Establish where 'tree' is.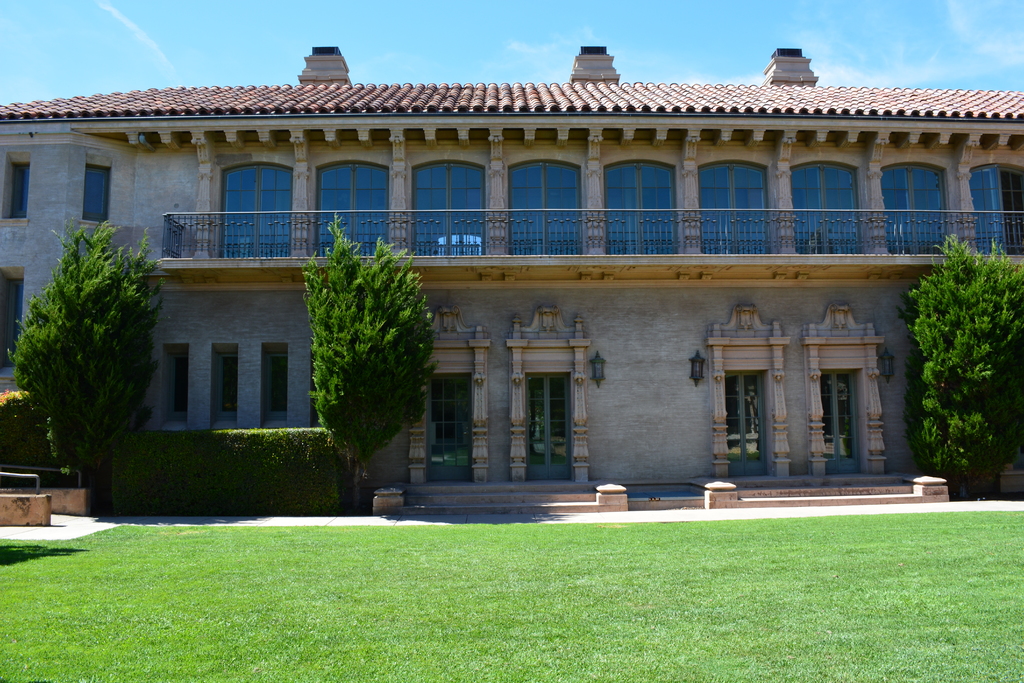
Established at {"x1": 308, "y1": 211, "x2": 438, "y2": 513}.
